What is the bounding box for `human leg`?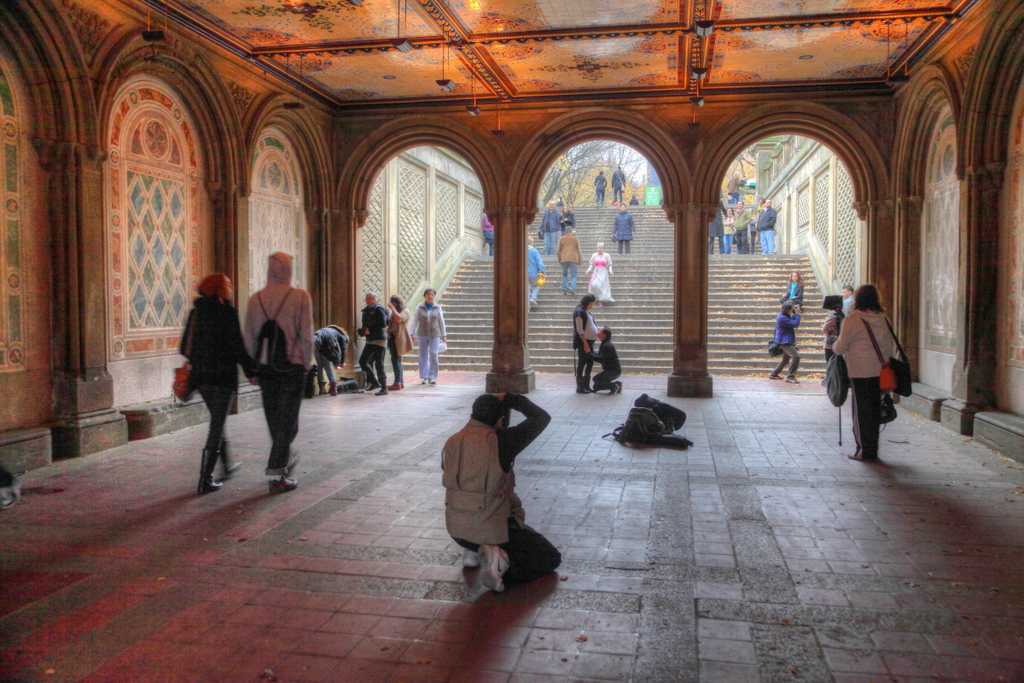
BBox(624, 231, 631, 256).
